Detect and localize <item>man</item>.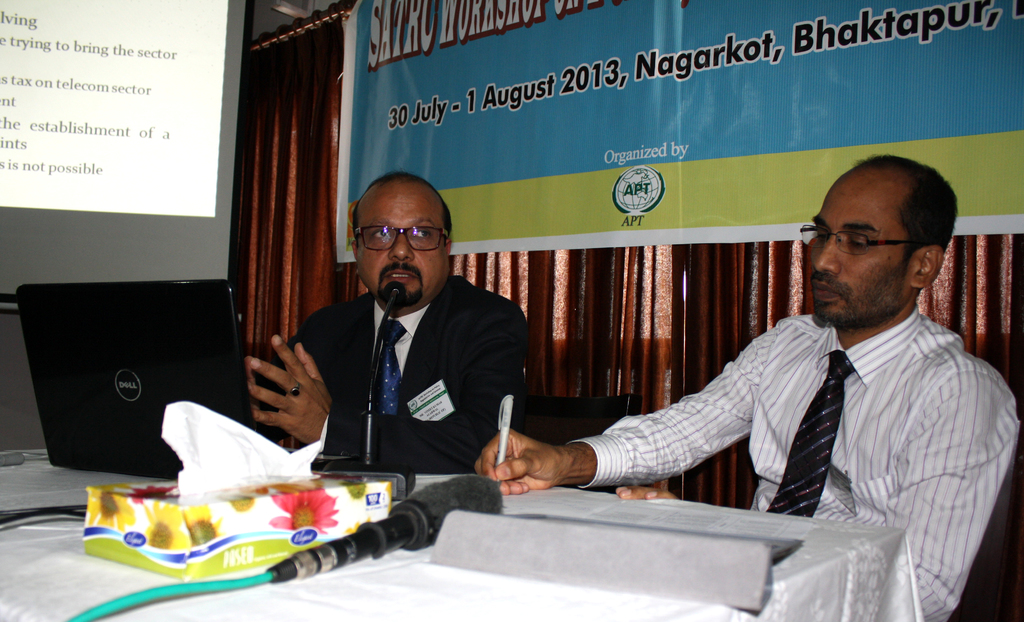
Localized at left=244, top=168, right=539, bottom=466.
